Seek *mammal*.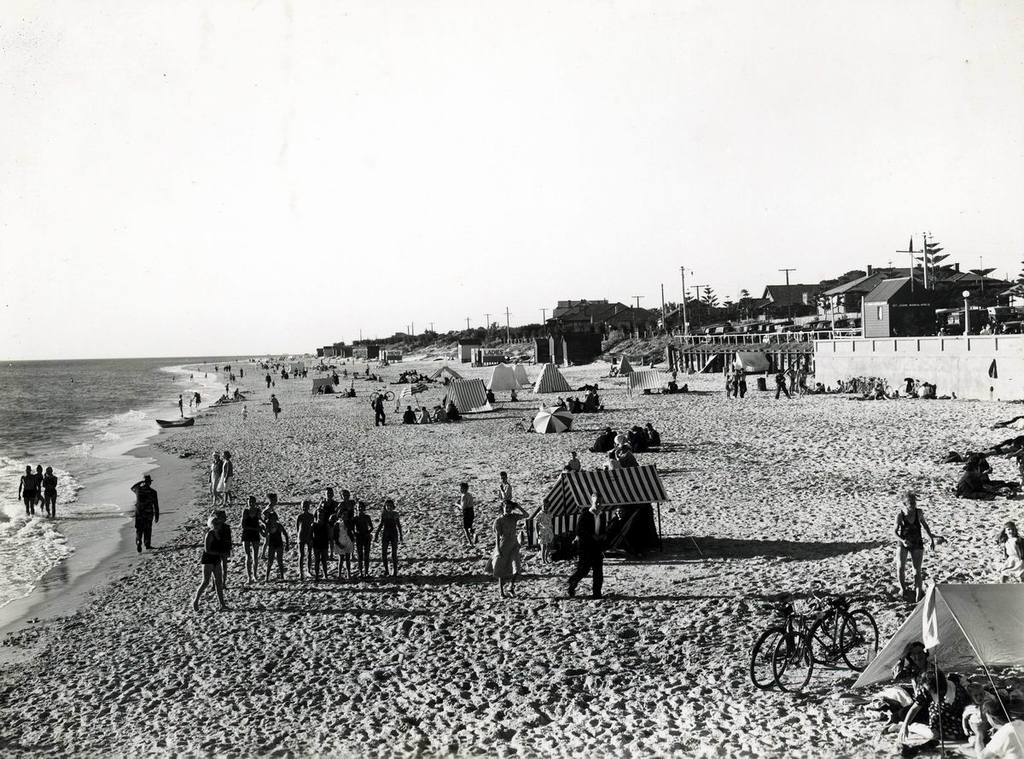
crop(724, 373, 735, 399).
